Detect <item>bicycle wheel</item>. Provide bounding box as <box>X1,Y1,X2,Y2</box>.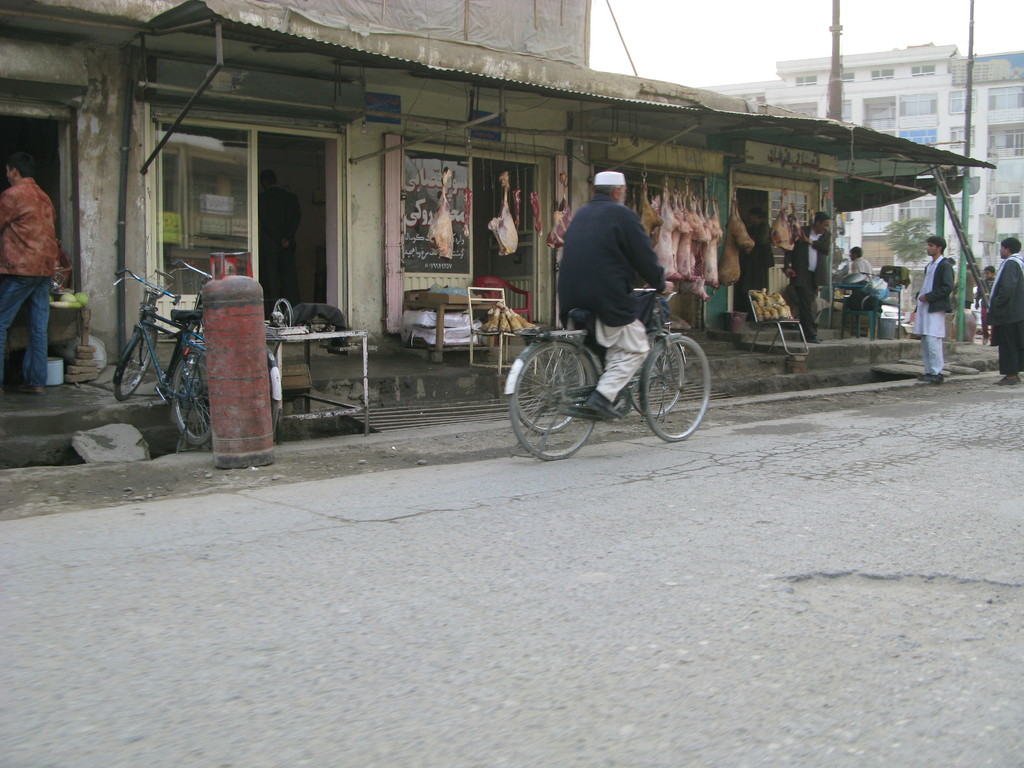
<box>111,328,159,399</box>.
